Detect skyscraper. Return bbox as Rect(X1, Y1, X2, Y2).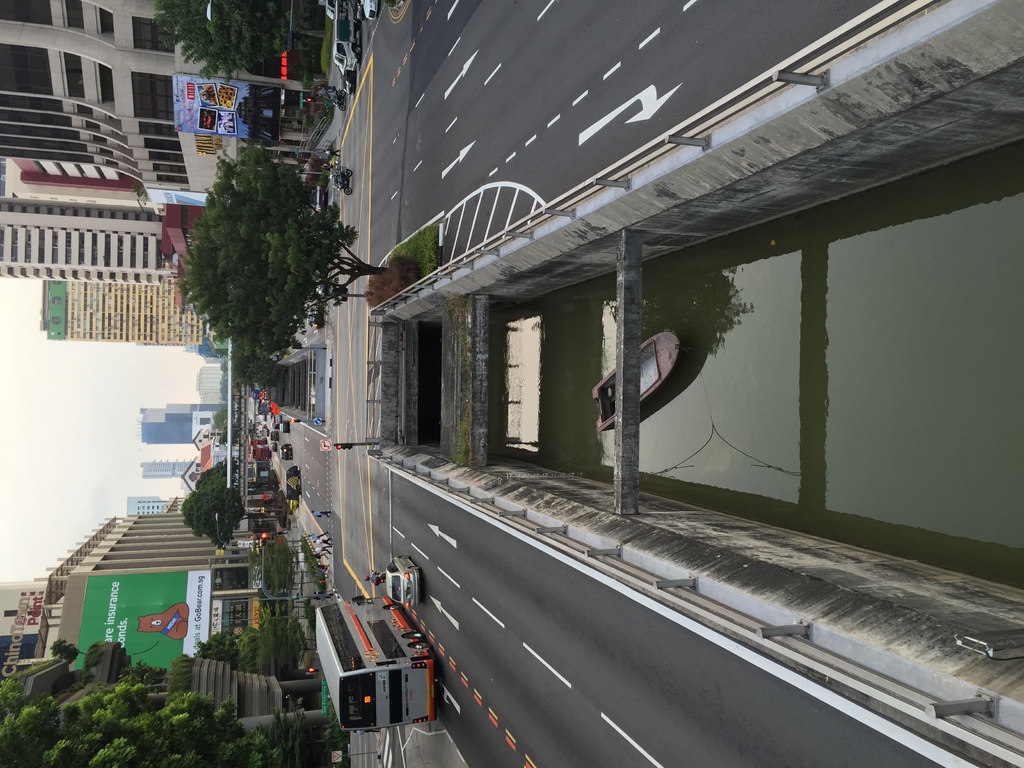
Rect(135, 458, 203, 482).
